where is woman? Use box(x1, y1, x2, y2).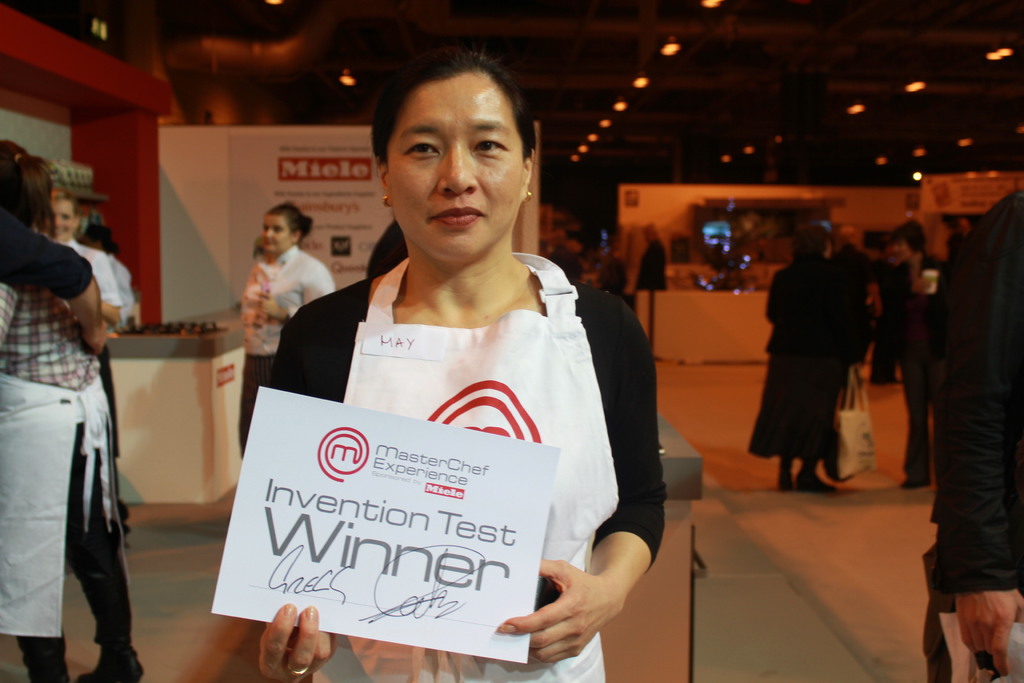
box(878, 218, 945, 489).
